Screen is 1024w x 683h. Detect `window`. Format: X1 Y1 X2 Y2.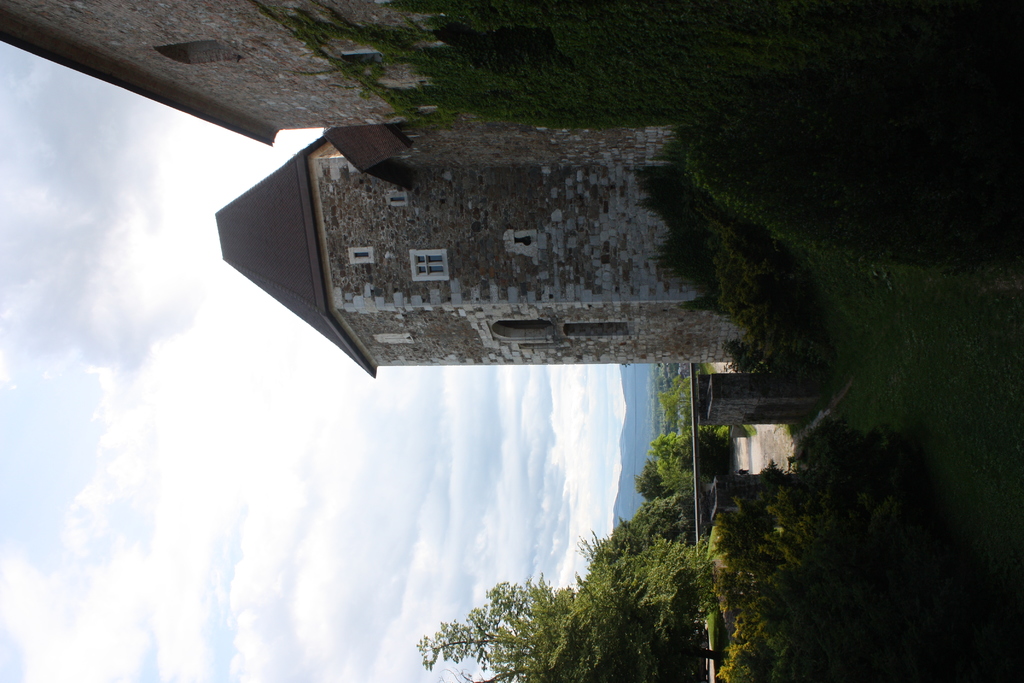
152 39 250 65.
